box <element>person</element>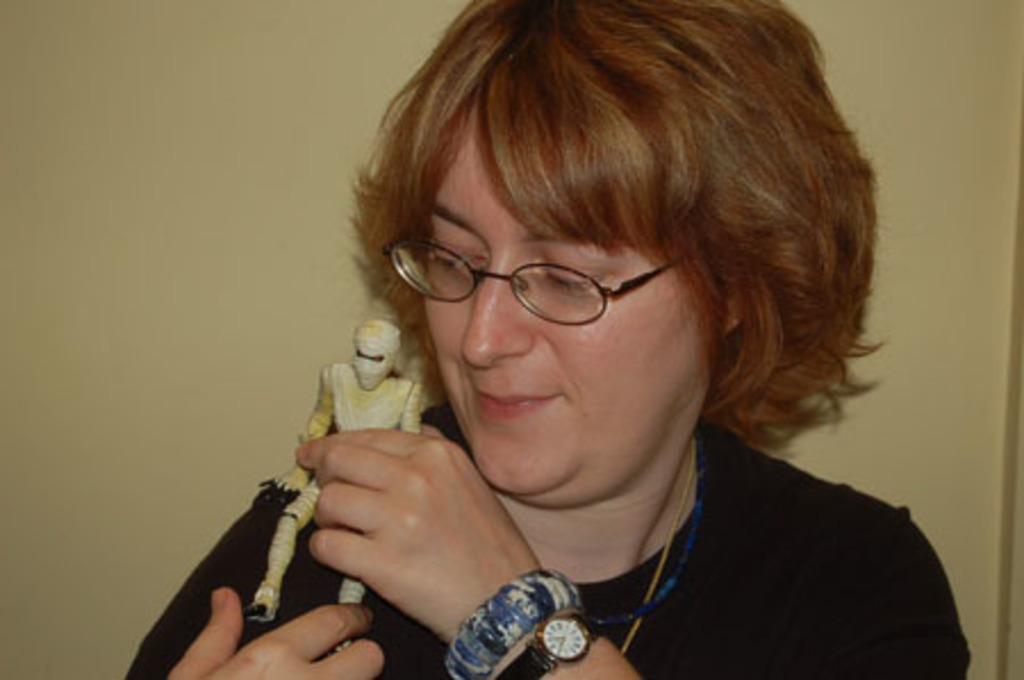
(x1=214, y1=18, x2=938, y2=679)
